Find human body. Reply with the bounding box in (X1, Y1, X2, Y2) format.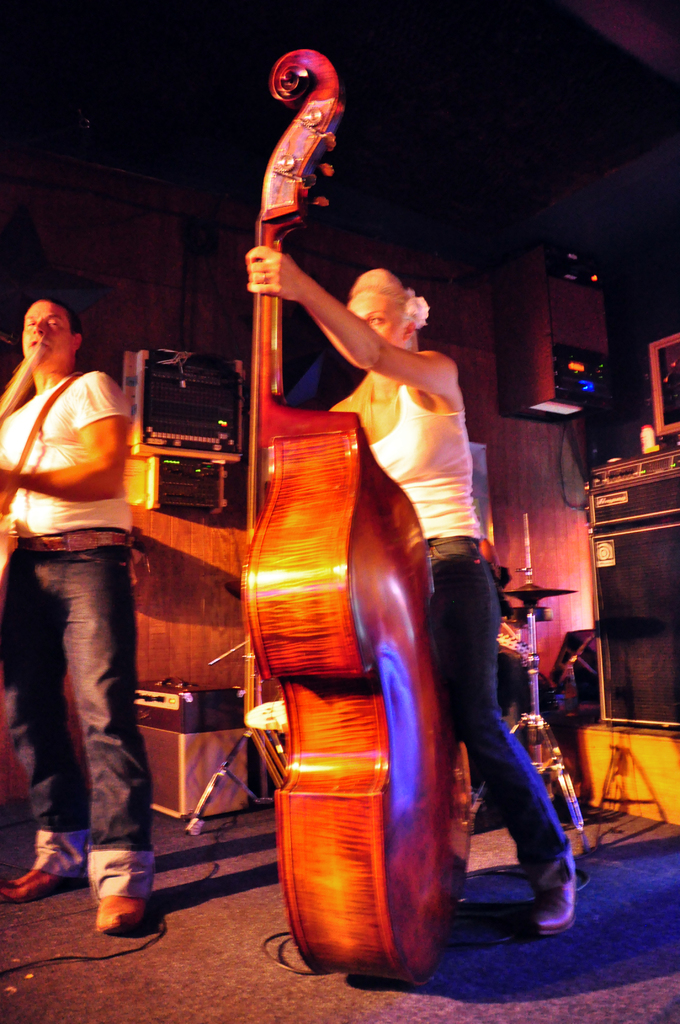
(6, 294, 166, 927).
